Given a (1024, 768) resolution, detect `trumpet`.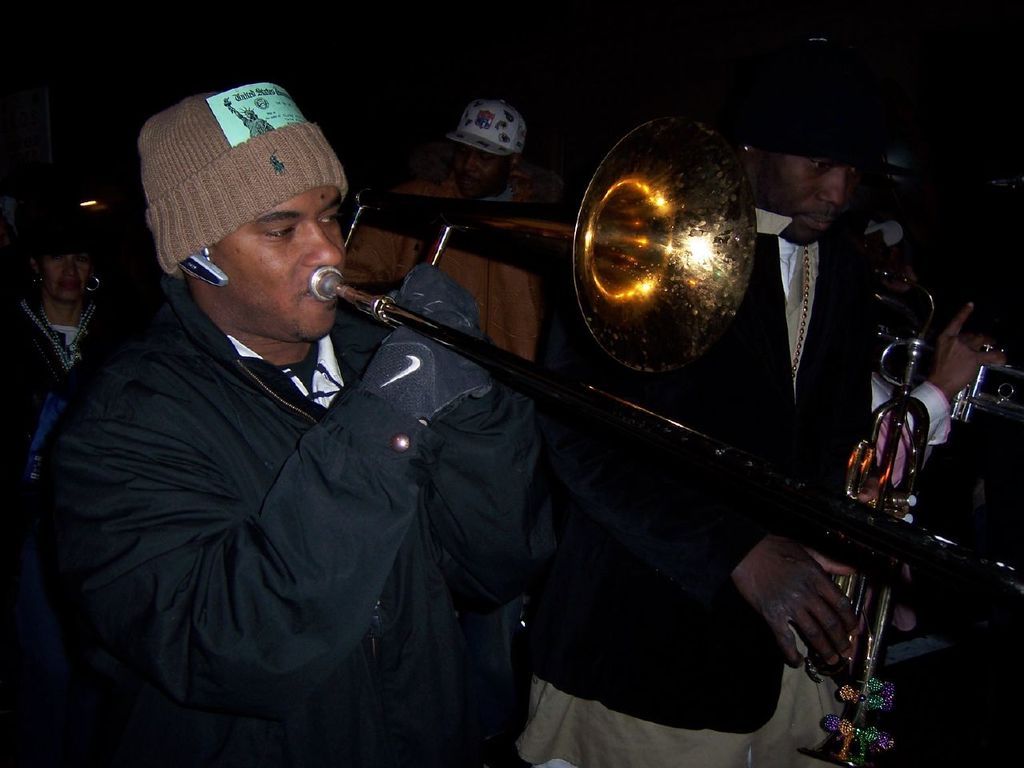
[left=797, top=338, right=938, bottom=767].
